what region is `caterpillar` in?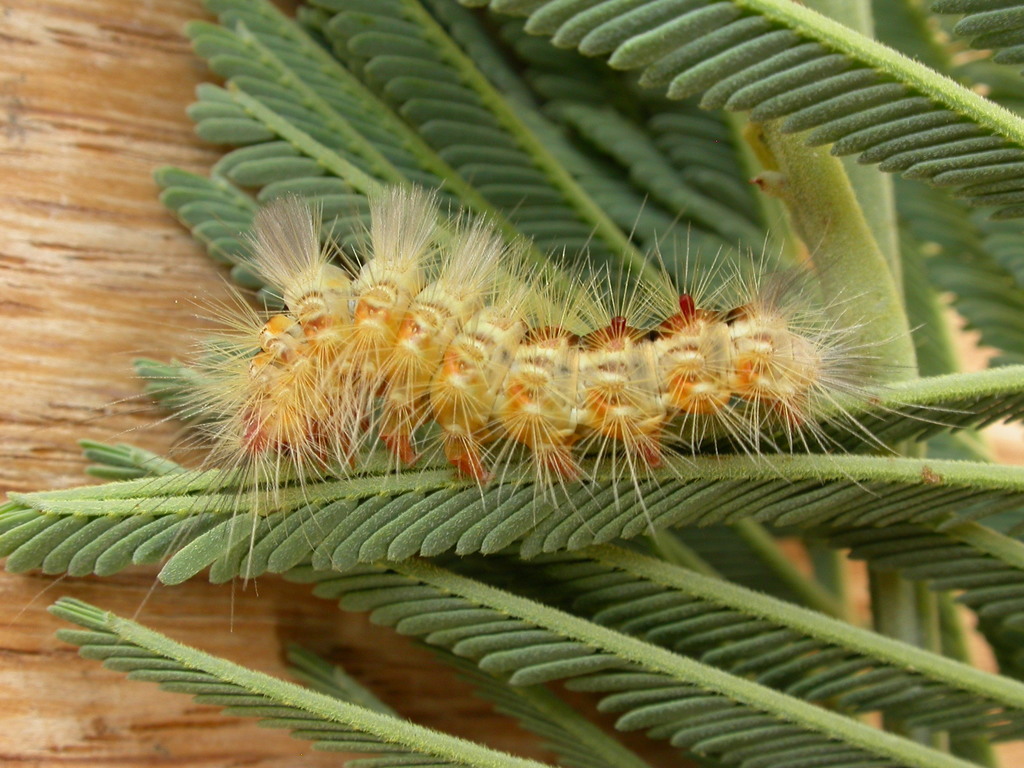
21/180/970/660.
